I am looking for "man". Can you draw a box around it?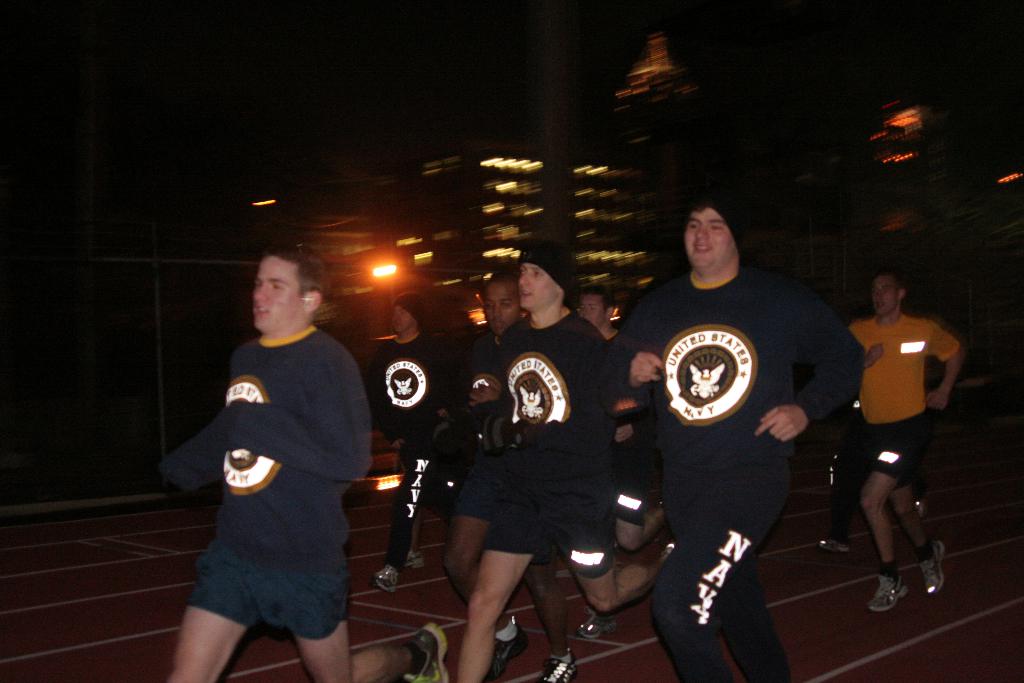
Sure, the bounding box is [850, 274, 966, 614].
